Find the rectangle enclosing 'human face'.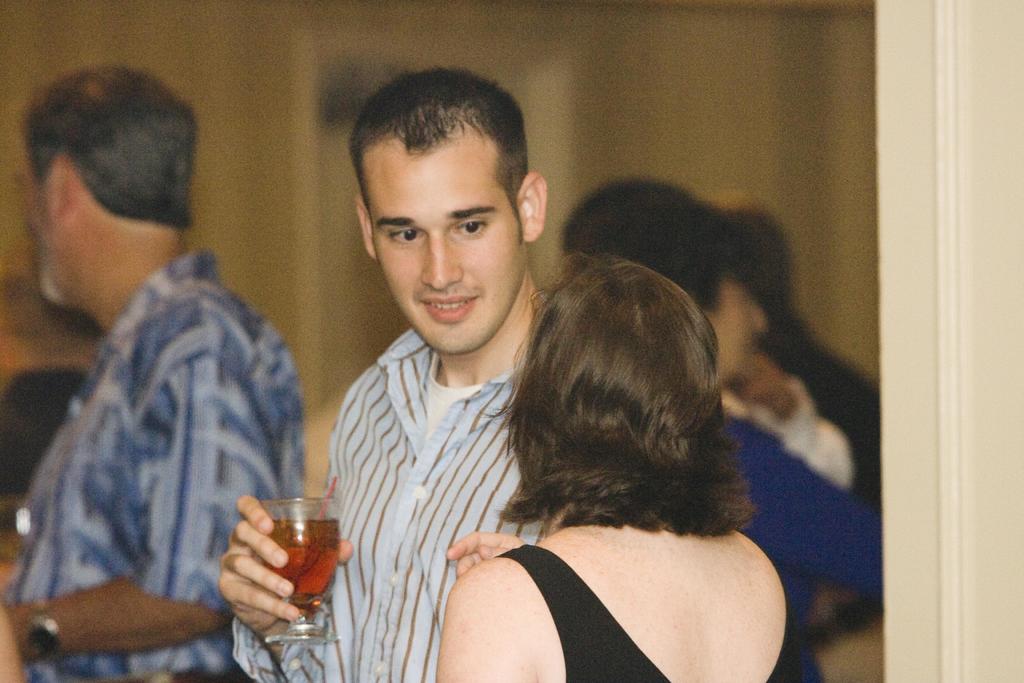
bbox=[361, 117, 522, 357].
